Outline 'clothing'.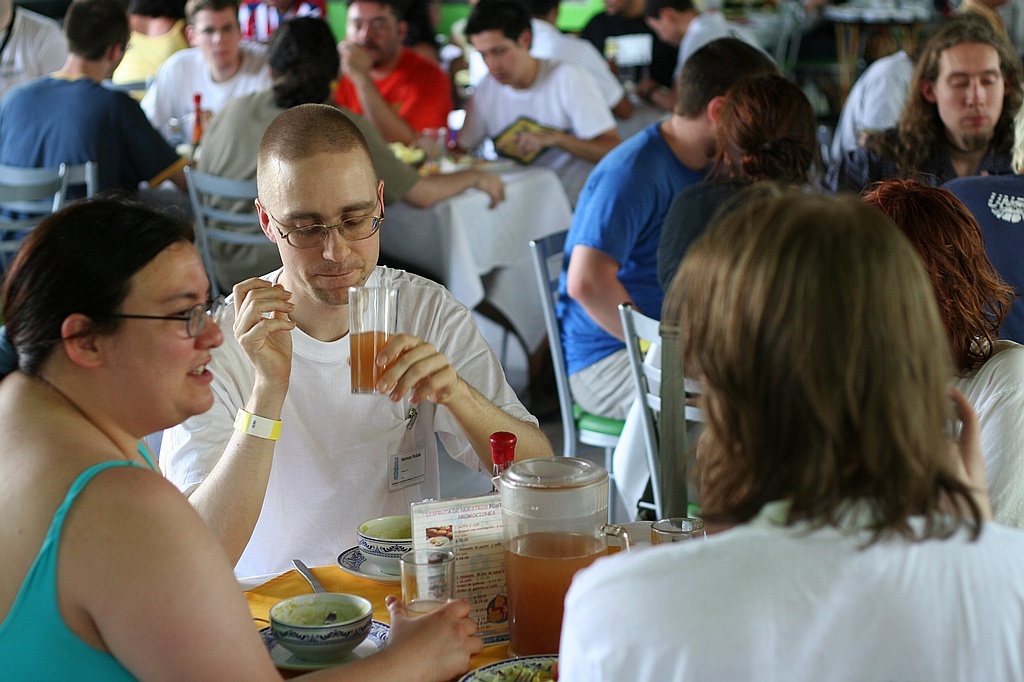
Outline: 0/72/183/277.
